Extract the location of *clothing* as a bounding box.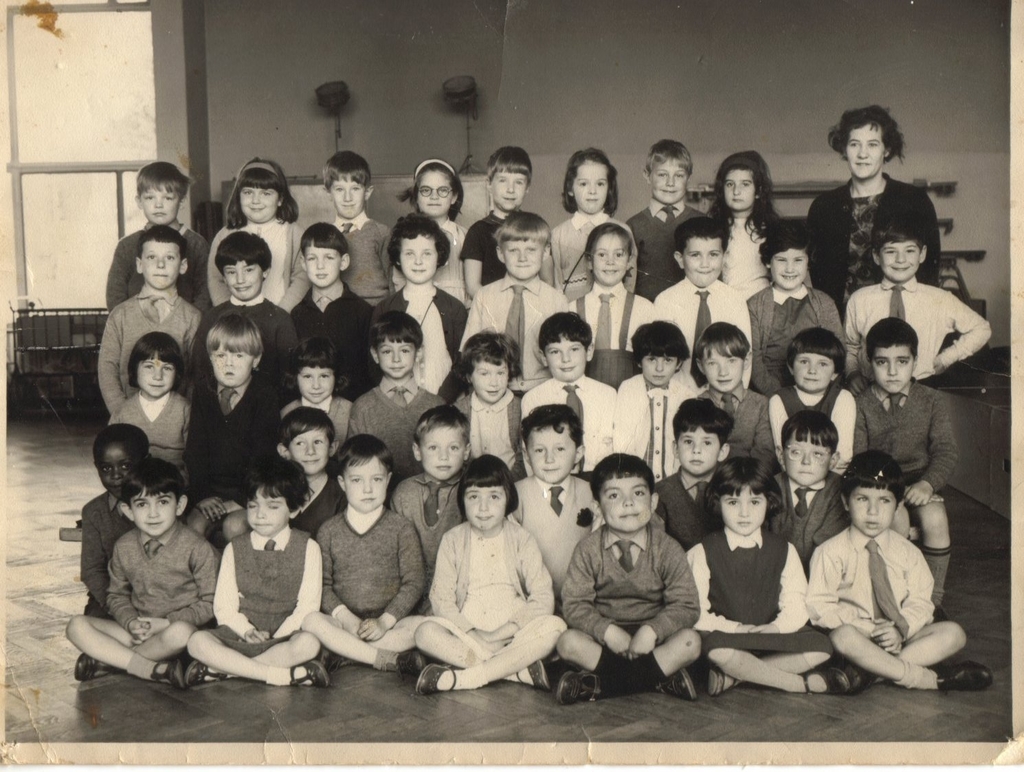
{"left": 761, "top": 379, "right": 867, "bottom": 467}.
